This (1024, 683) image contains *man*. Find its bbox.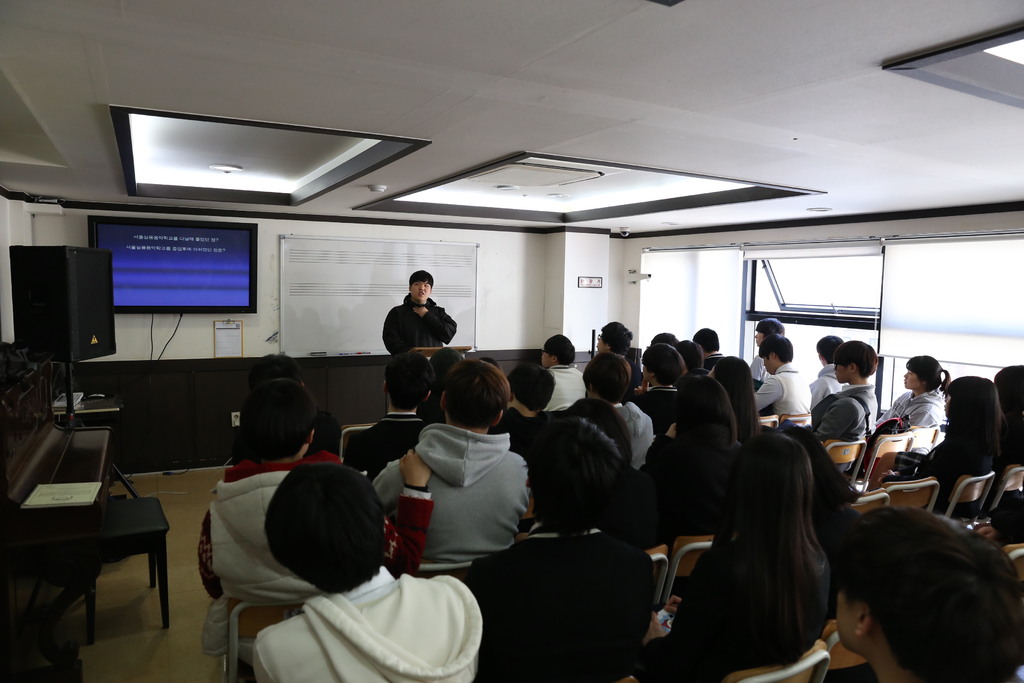
[197, 377, 435, 658].
